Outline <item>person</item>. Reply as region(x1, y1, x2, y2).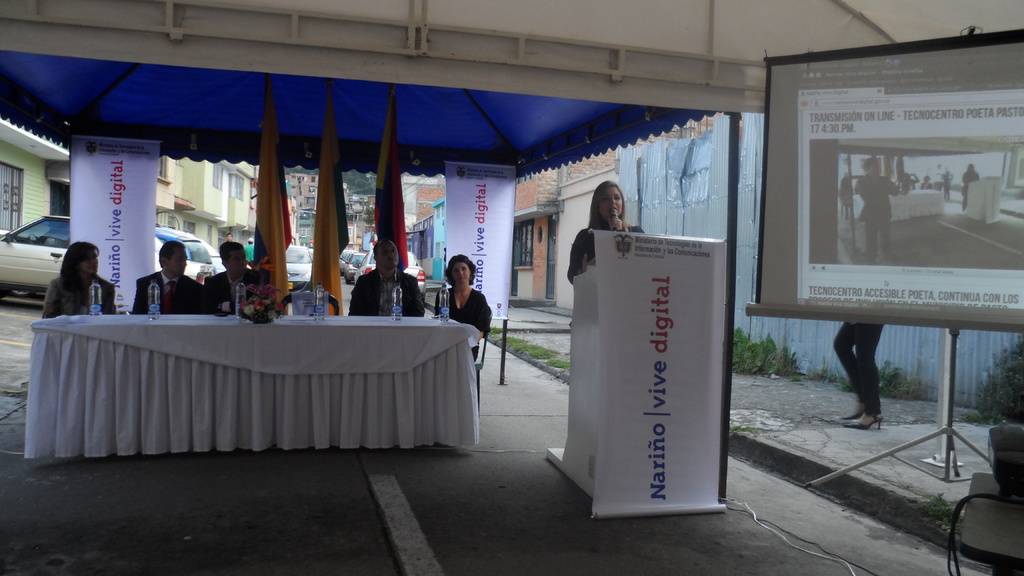
region(855, 159, 900, 266).
